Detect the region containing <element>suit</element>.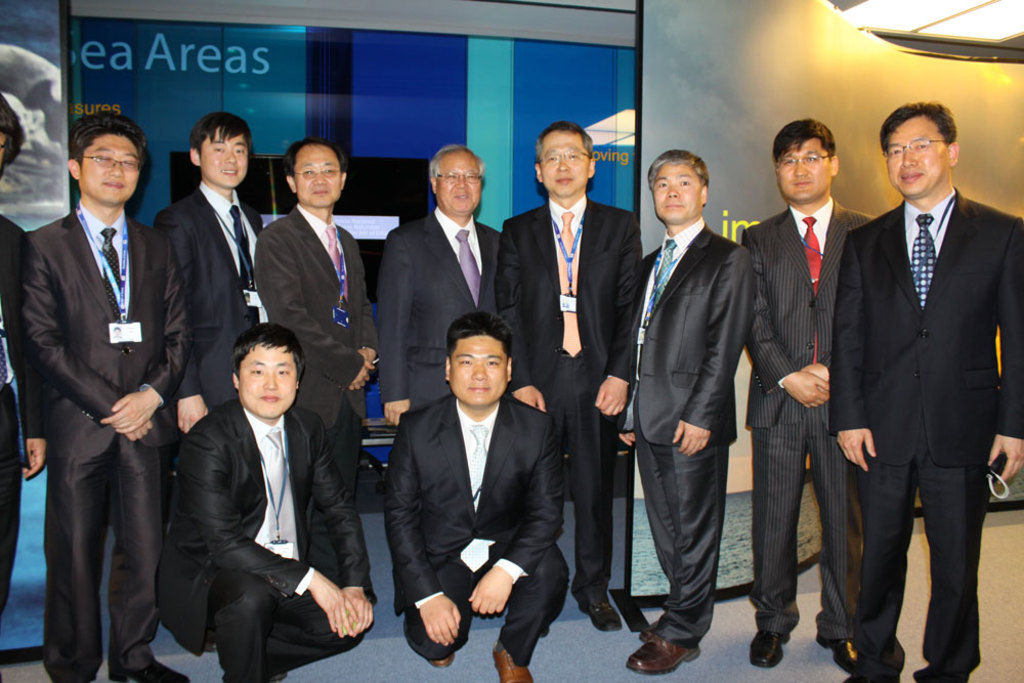
(left=160, top=179, right=266, bottom=505).
